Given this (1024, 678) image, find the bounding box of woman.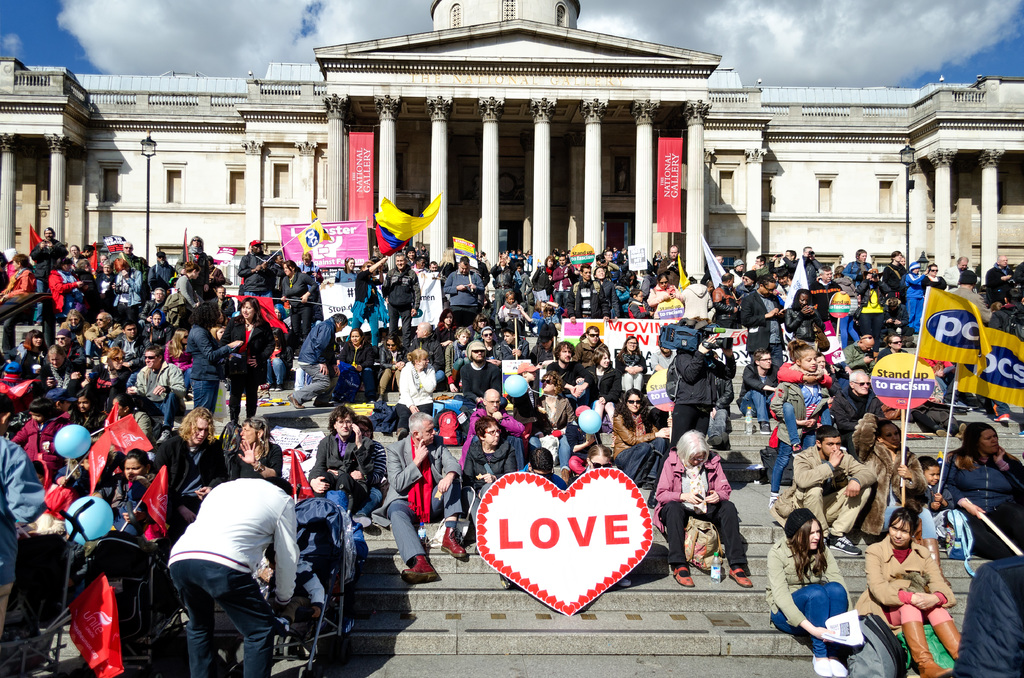
(774, 505, 868, 674).
